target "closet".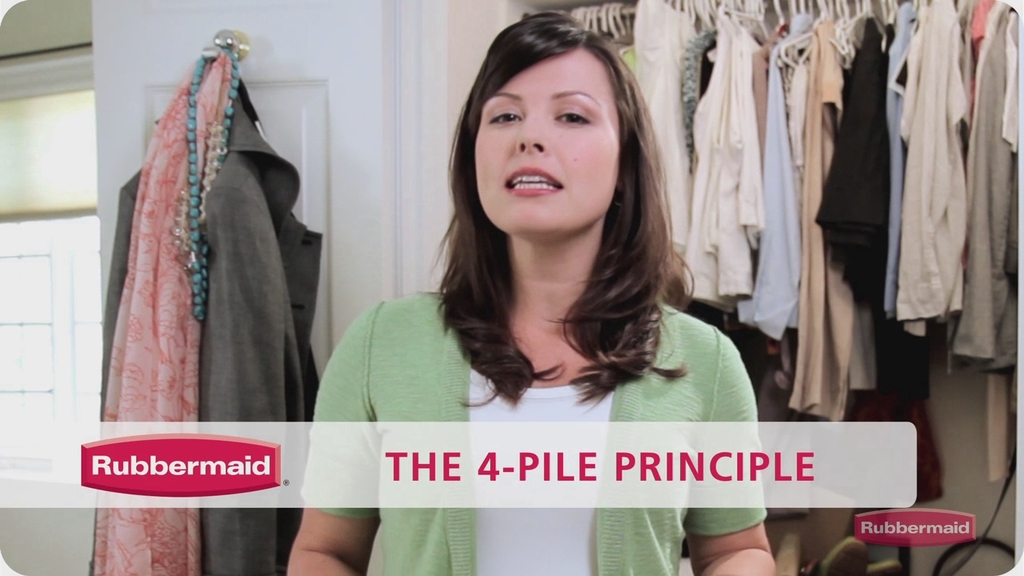
Target region: BBox(503, 0, 1021, 575).
